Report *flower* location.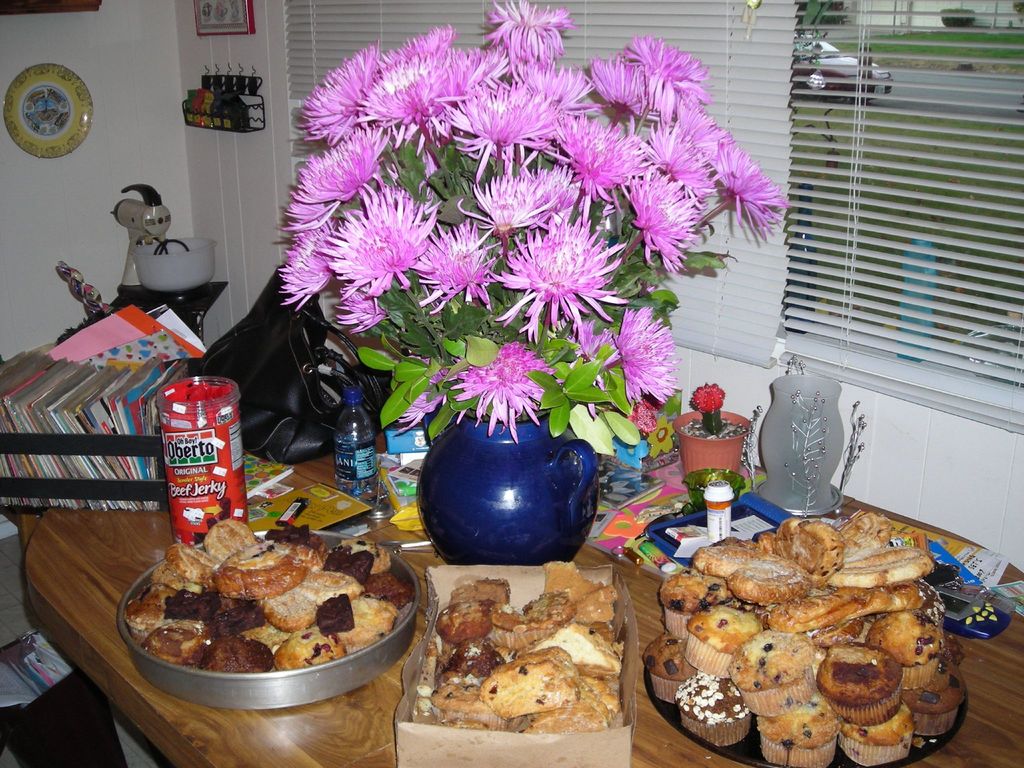
Report: bbox=[335, 283, 383, 339].
